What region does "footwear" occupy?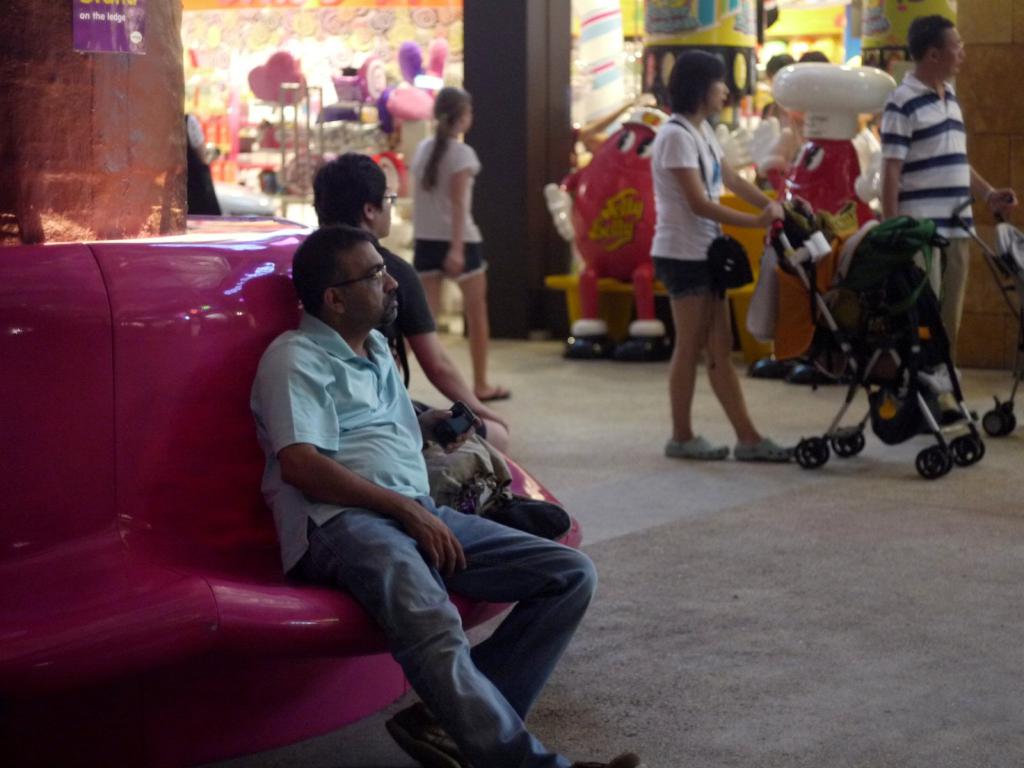
<bbox>472, 380, 511, 403</bbox>.
